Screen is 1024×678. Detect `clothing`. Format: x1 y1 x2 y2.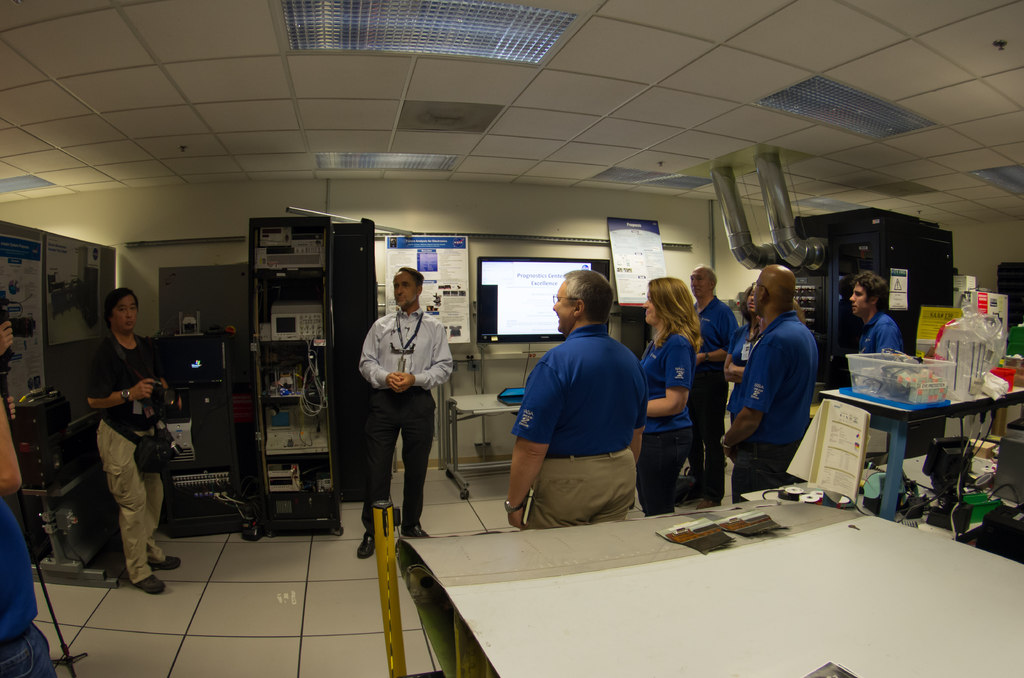
0 492 63 677.
